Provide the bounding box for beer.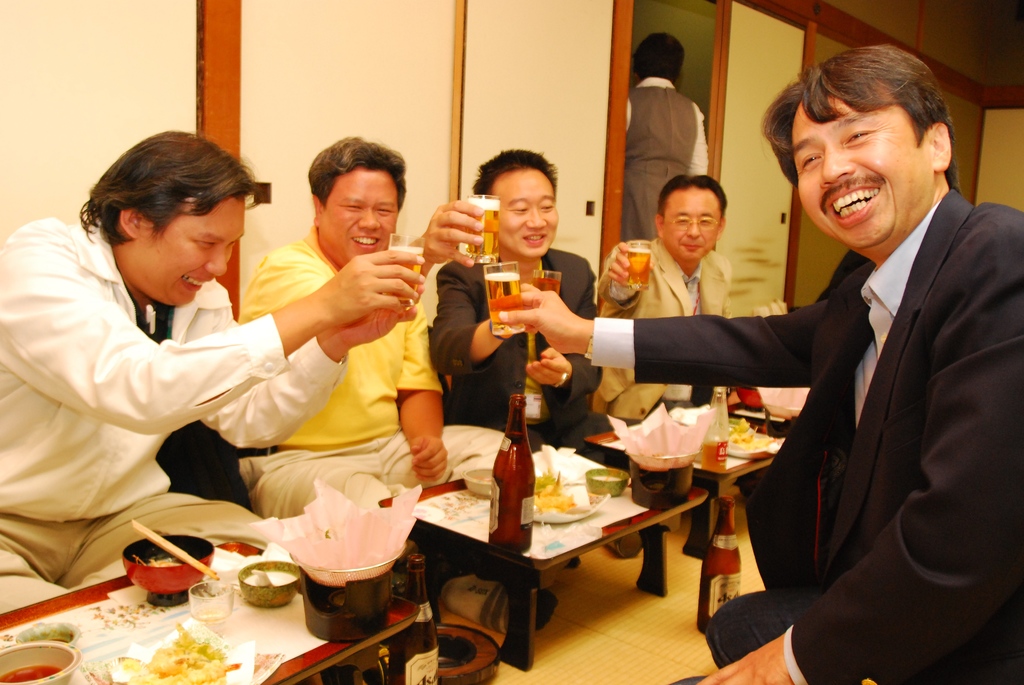
<region>380, 236, 418, 294</region>.
